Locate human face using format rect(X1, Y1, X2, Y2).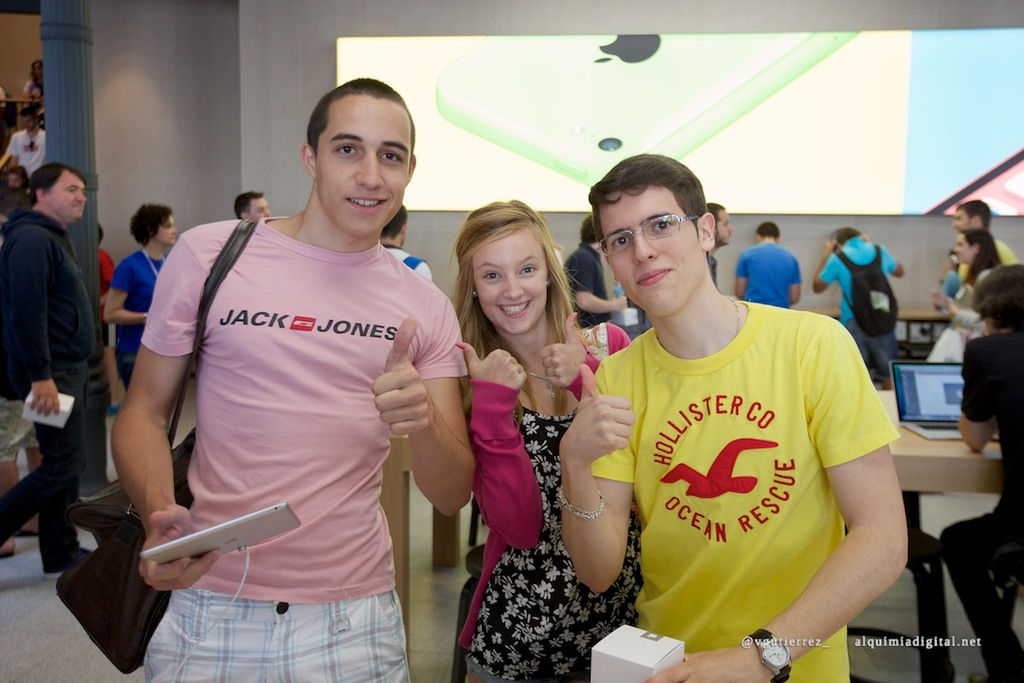
rect(951, 212, 972, 231).
